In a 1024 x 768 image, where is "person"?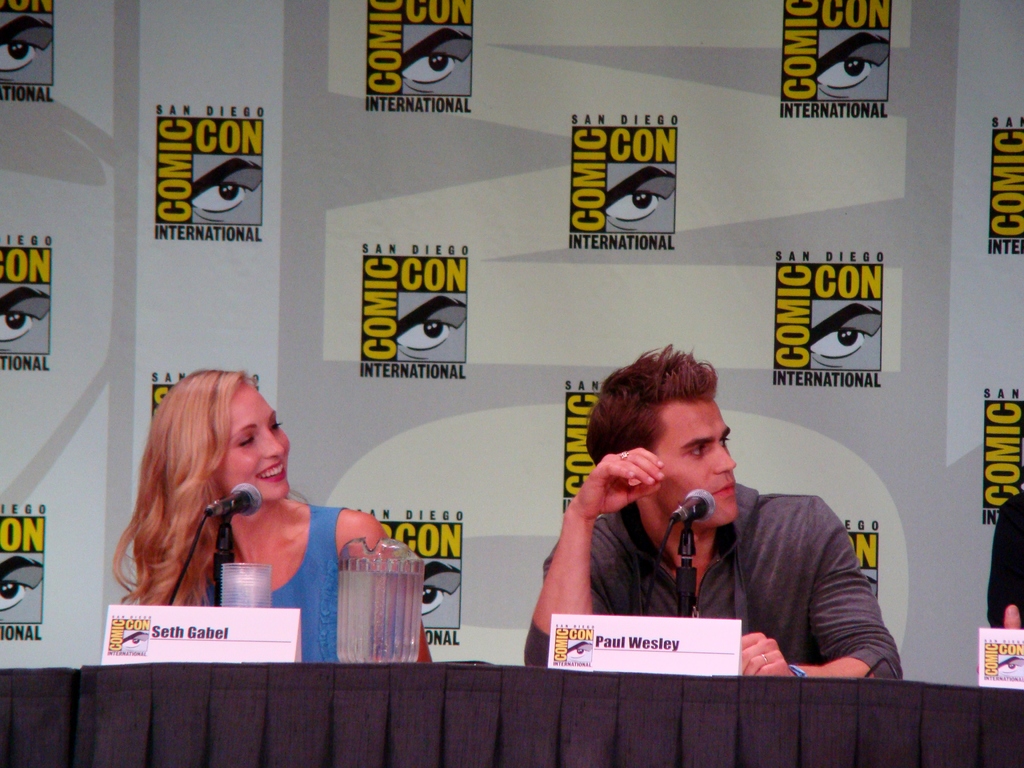
[left=520, top=344, right=908, bottom=691].
